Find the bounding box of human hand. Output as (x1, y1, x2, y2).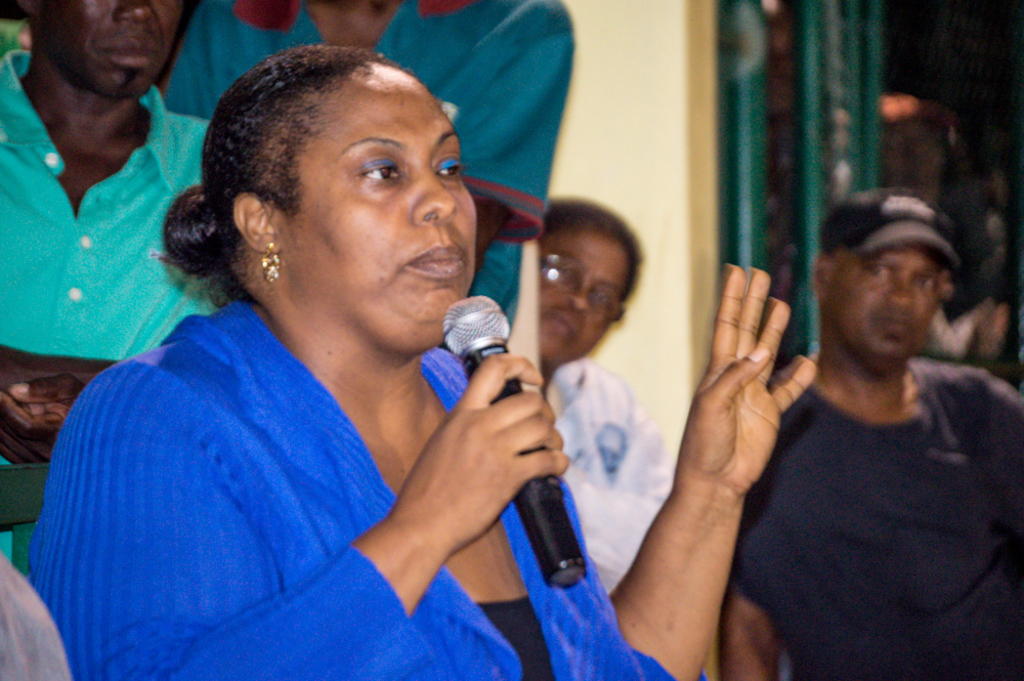
(395, 354, 572, 551).
